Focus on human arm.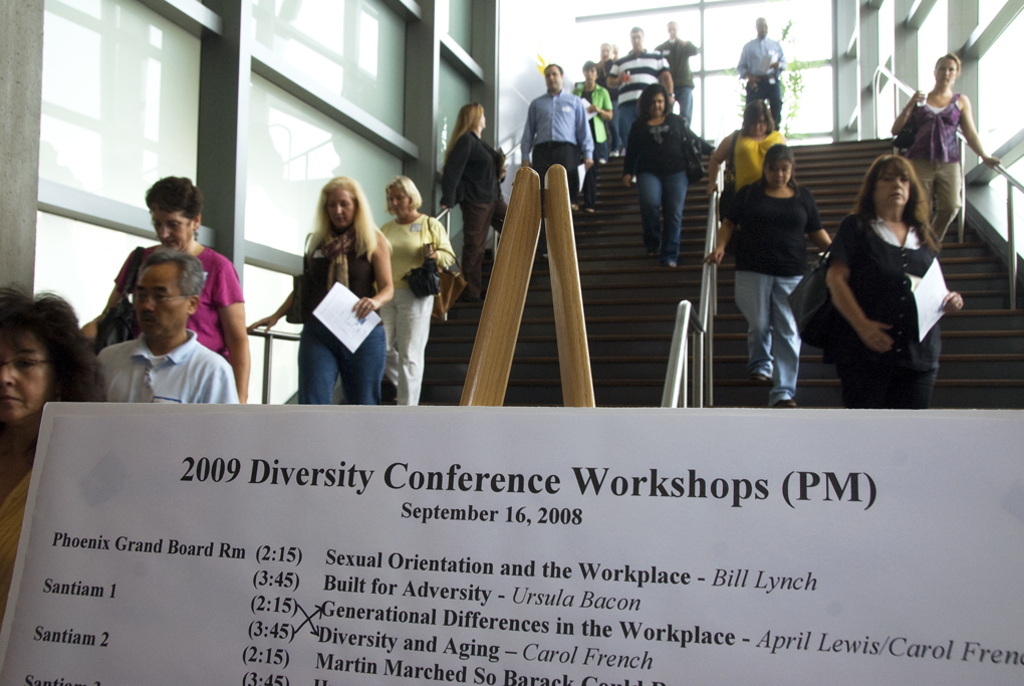
Focused at detection(200, 346, 246, 415).
